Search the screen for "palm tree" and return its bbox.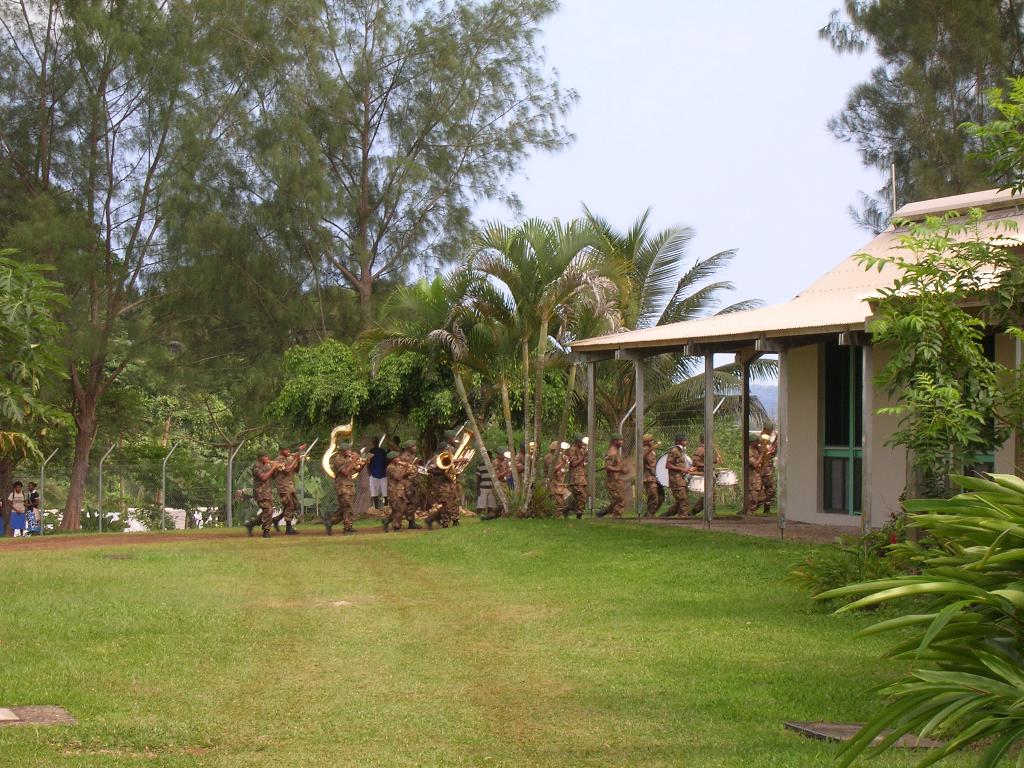
Found: left=542, top=198, right=652, bottom=506.
